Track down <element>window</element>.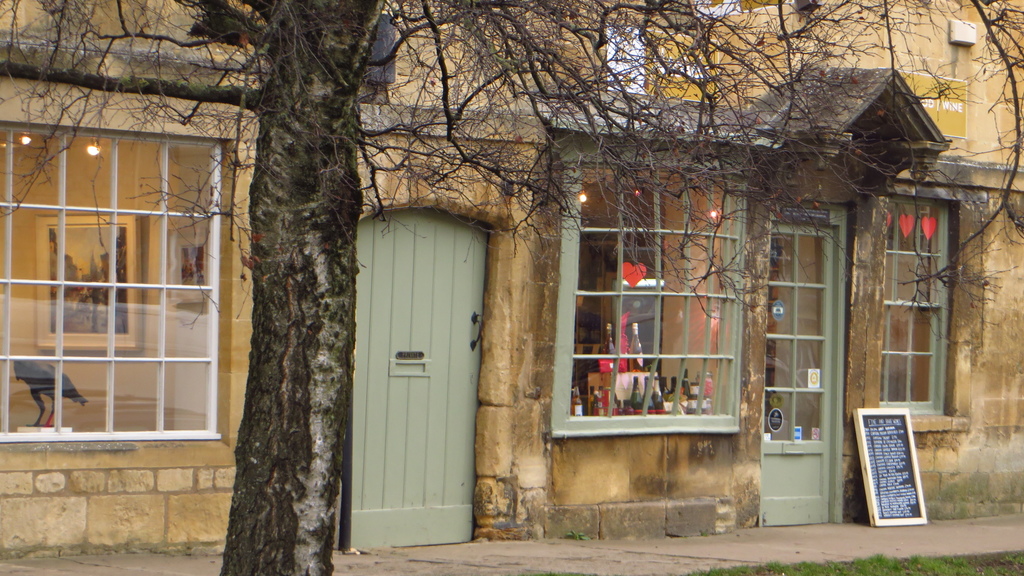
Tracked to BBox(19, 90, 243, 444).
